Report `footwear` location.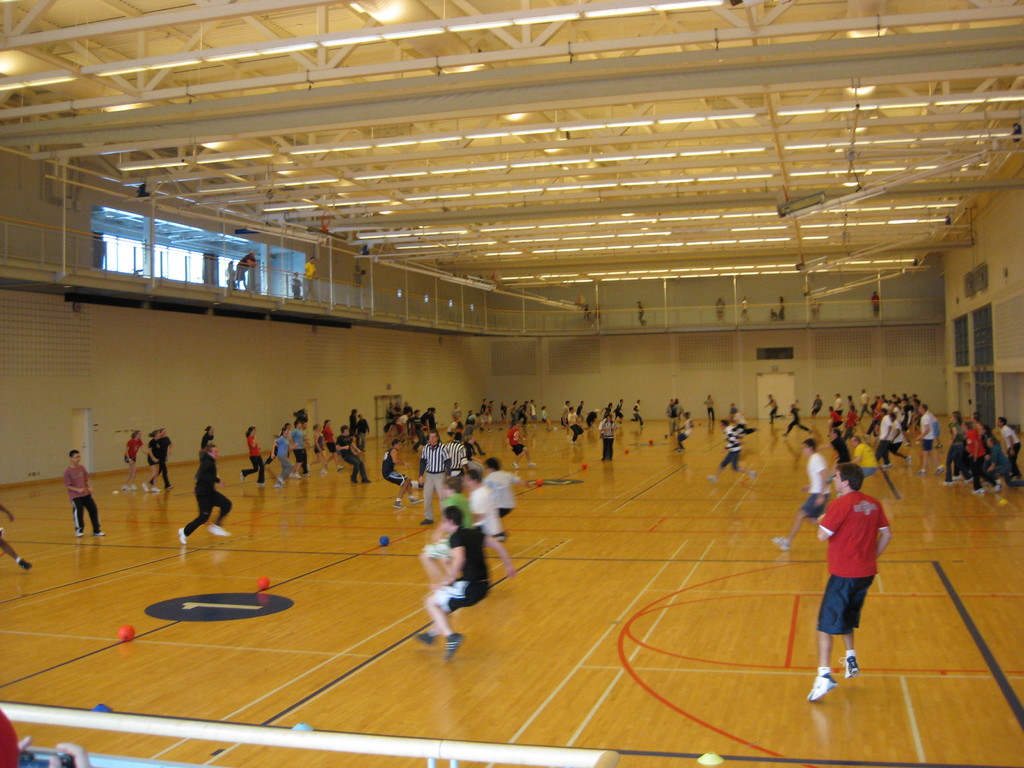
Report: bbox=(808, 645, 881, 723).
